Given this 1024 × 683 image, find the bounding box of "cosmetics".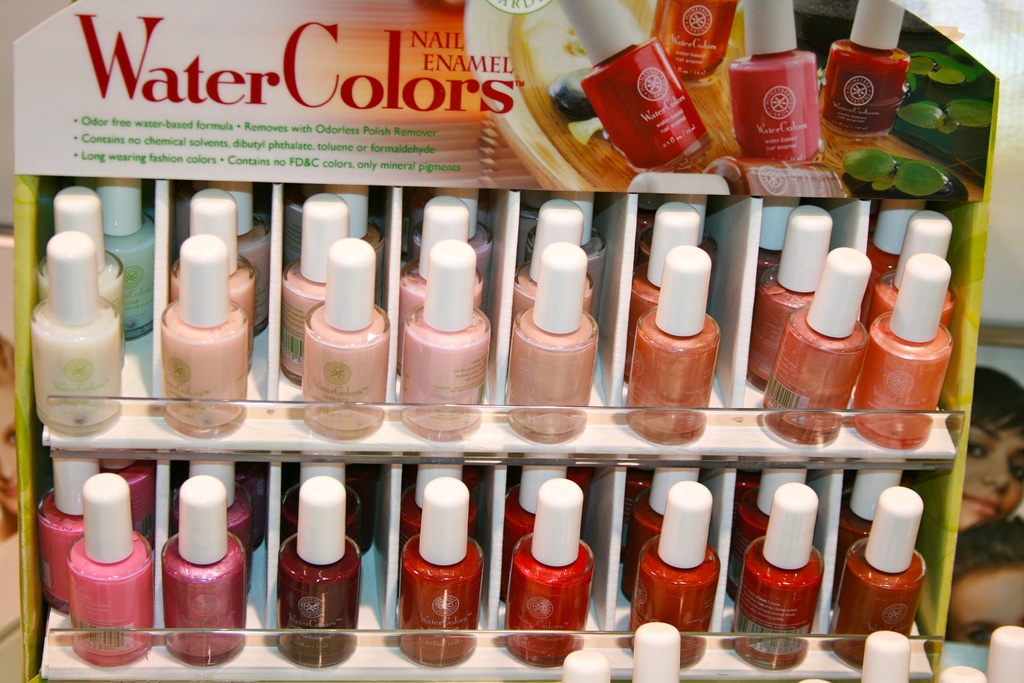
[412,181,498,320].
